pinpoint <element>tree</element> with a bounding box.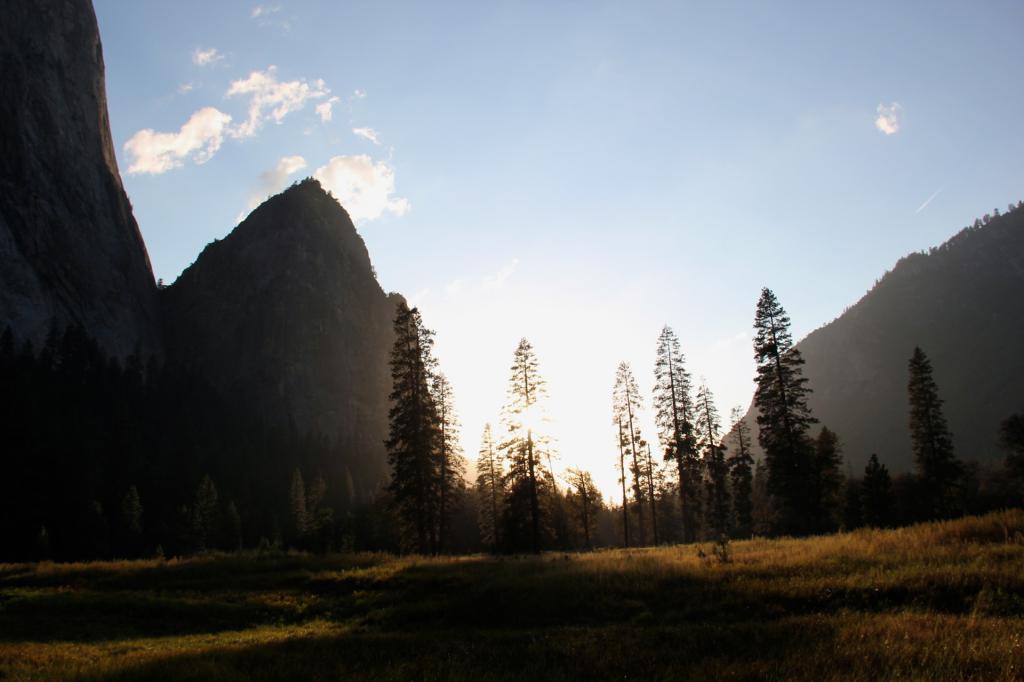
locate(467, 420, 509, 540).
